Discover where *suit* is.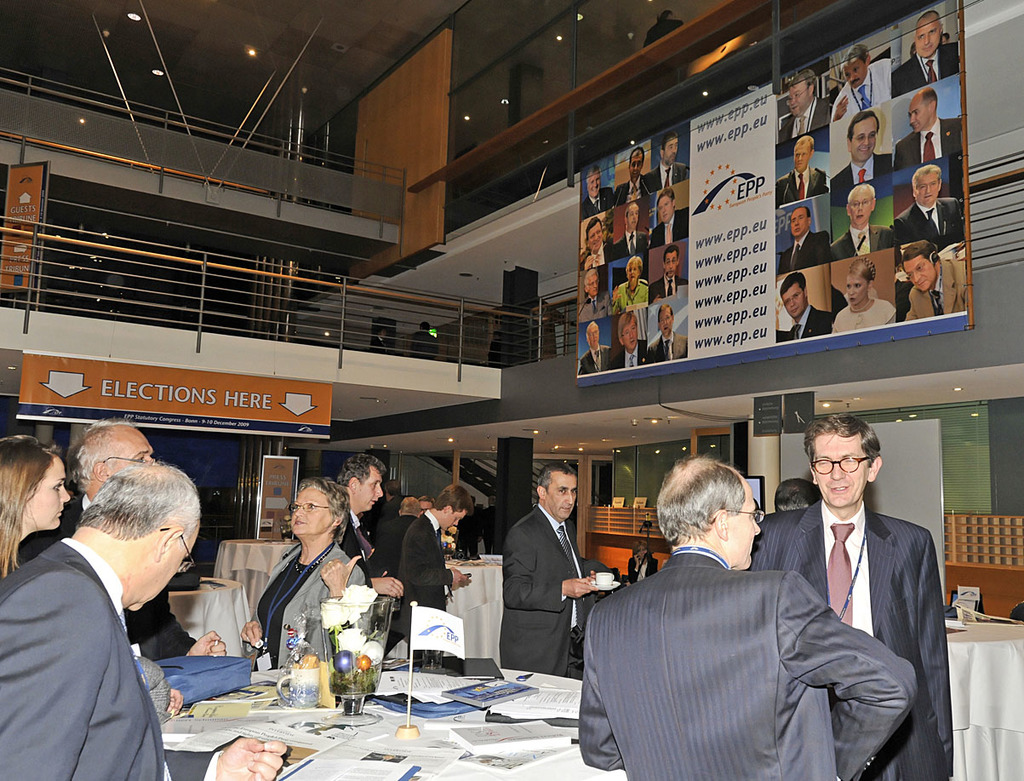
Discovered at {"left": 499, "top": 486, "right": 598, "bottom": 688}.
